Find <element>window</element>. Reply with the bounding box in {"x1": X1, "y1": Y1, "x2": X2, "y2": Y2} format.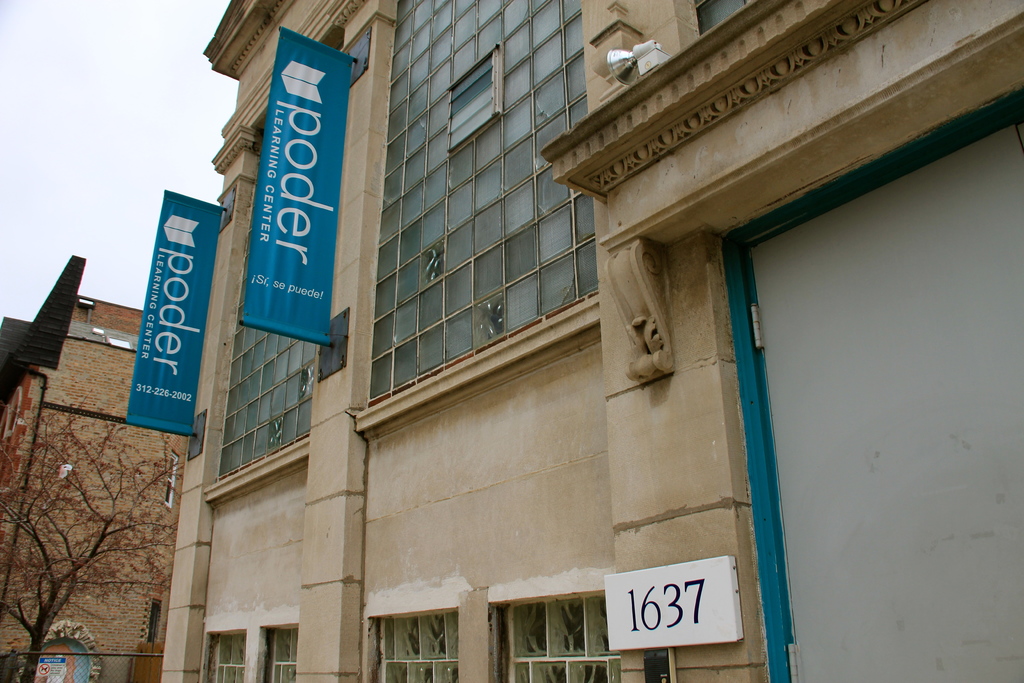
{"x1": 163, "y1": 450, "x2": 181, "y2": 506}.
